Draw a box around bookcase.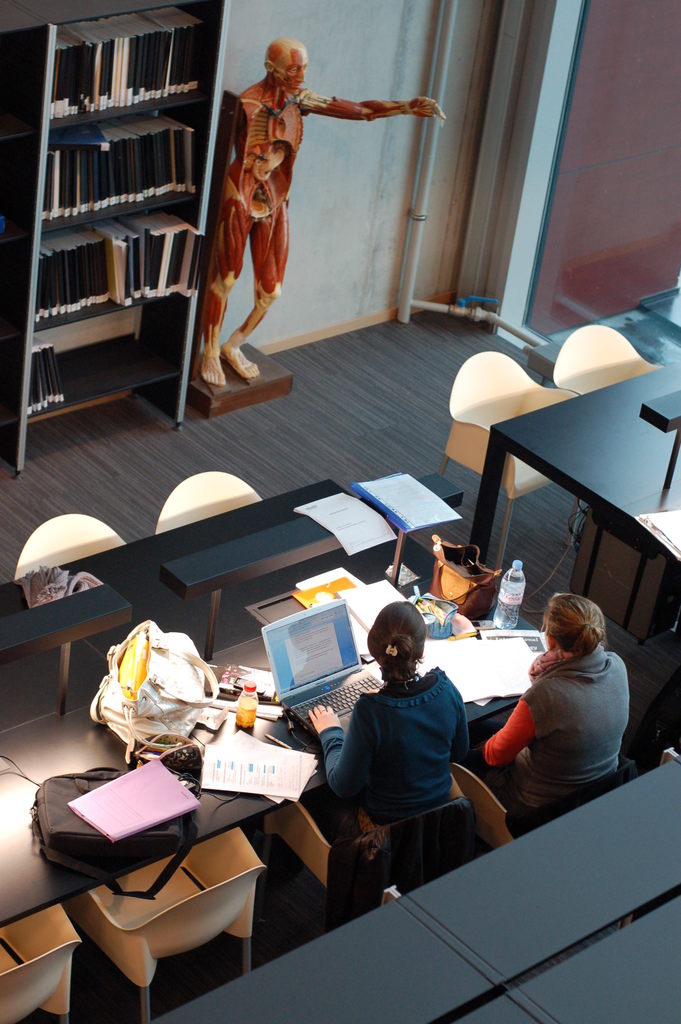
0 0 234 475.
